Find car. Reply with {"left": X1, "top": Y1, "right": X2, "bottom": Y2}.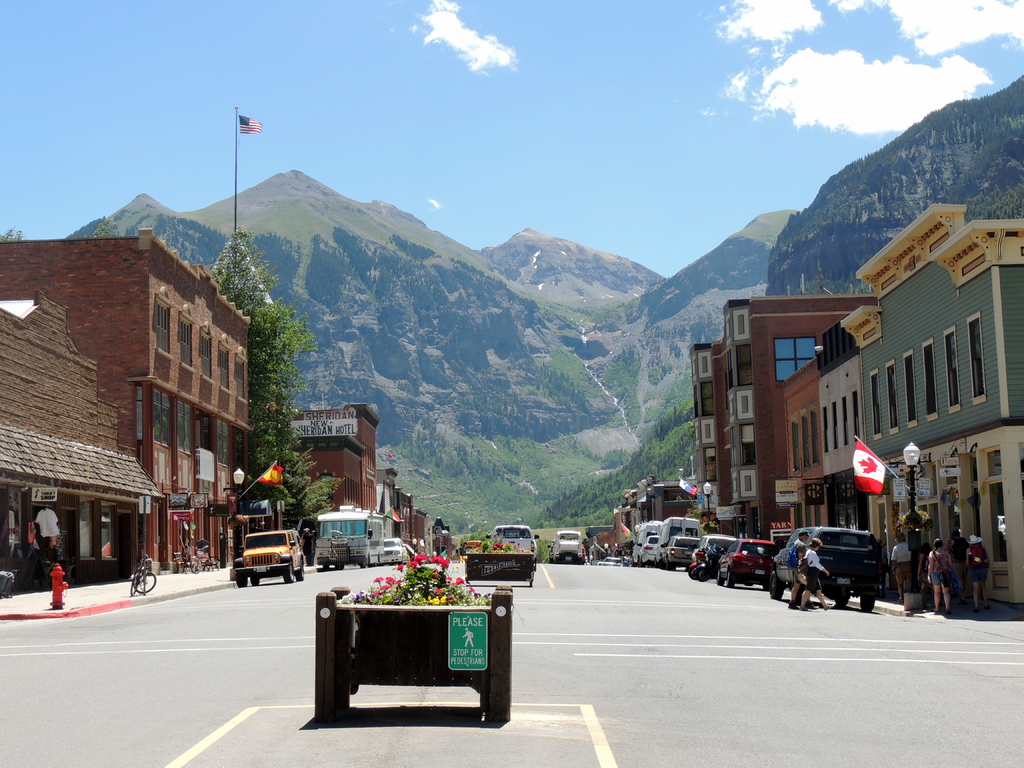
{"left": 691, "top": 532, "right": 733, "bottom": 576}.
